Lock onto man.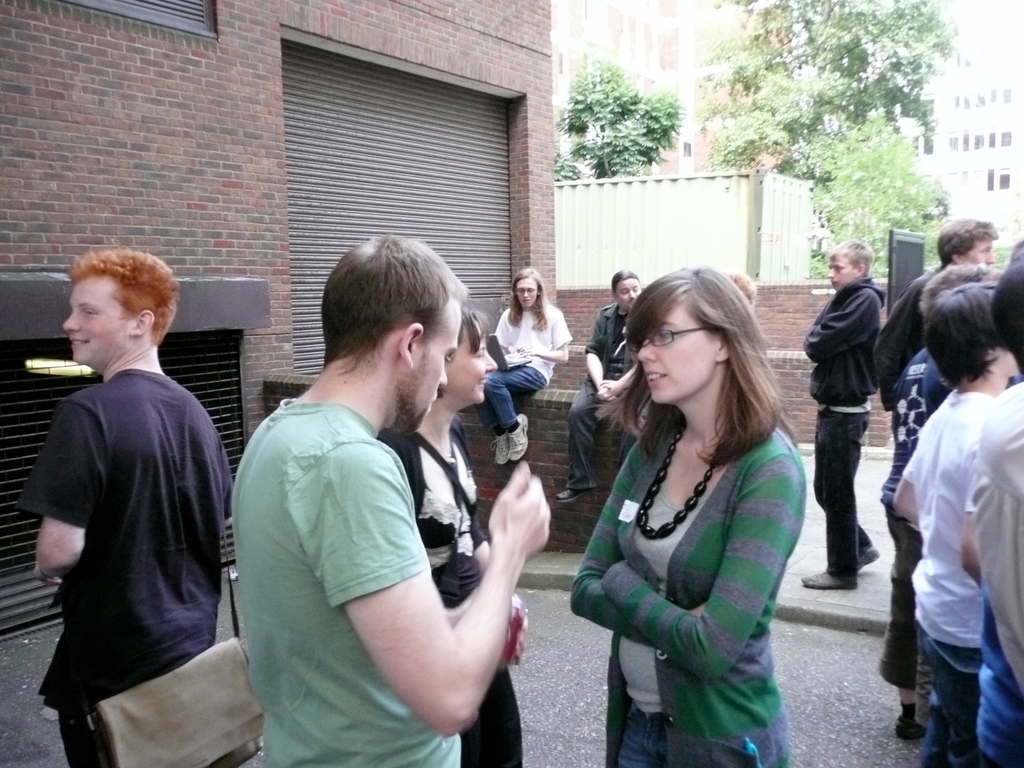
Locked: l=229, t=233, r=547, b=767.
